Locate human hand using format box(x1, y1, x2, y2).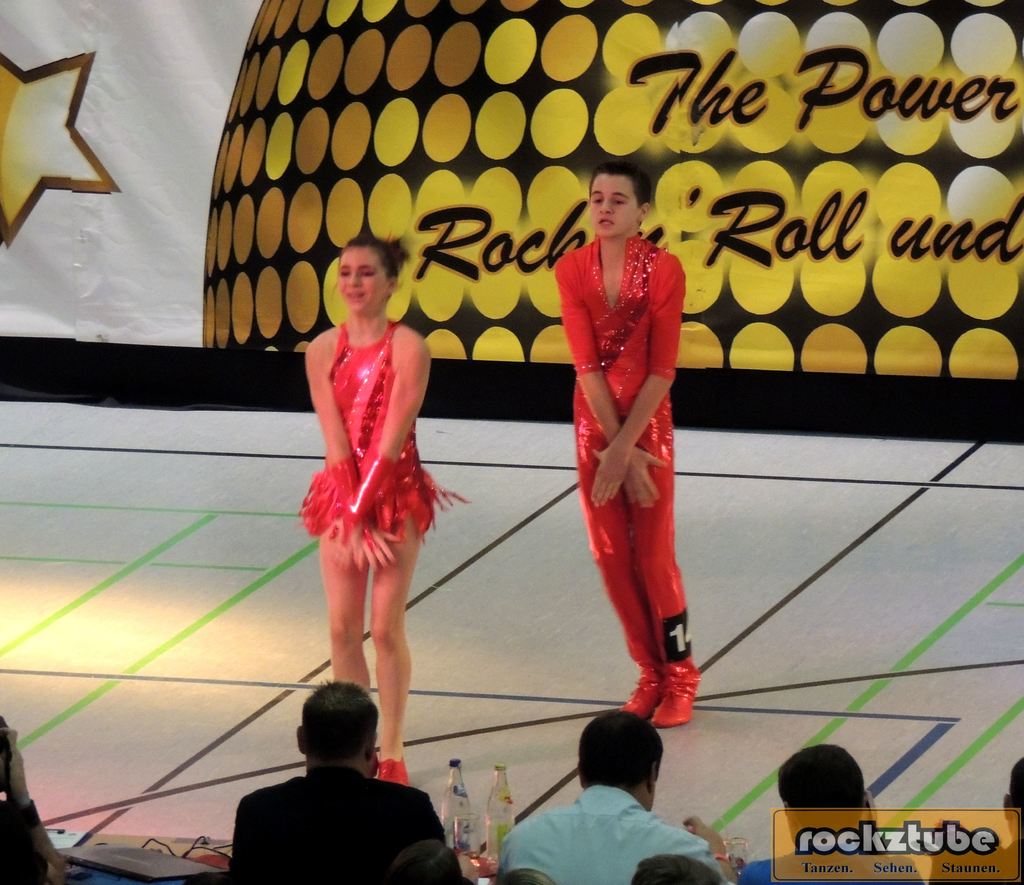
box(321, 508, 367, 570).
